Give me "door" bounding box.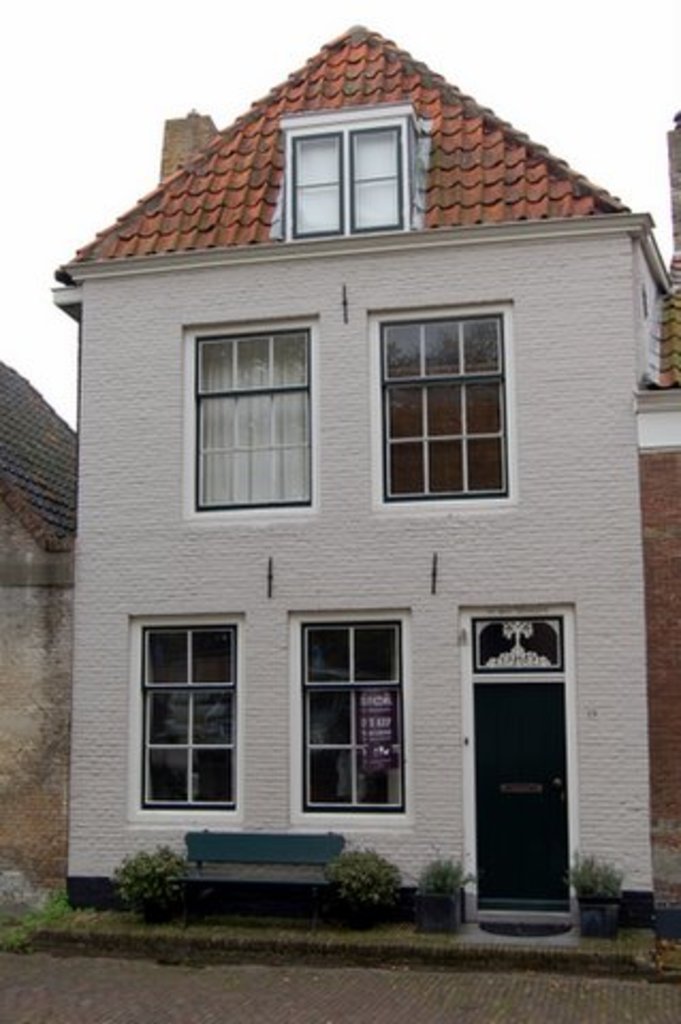
bbox=(468, 678, 574, 911).
